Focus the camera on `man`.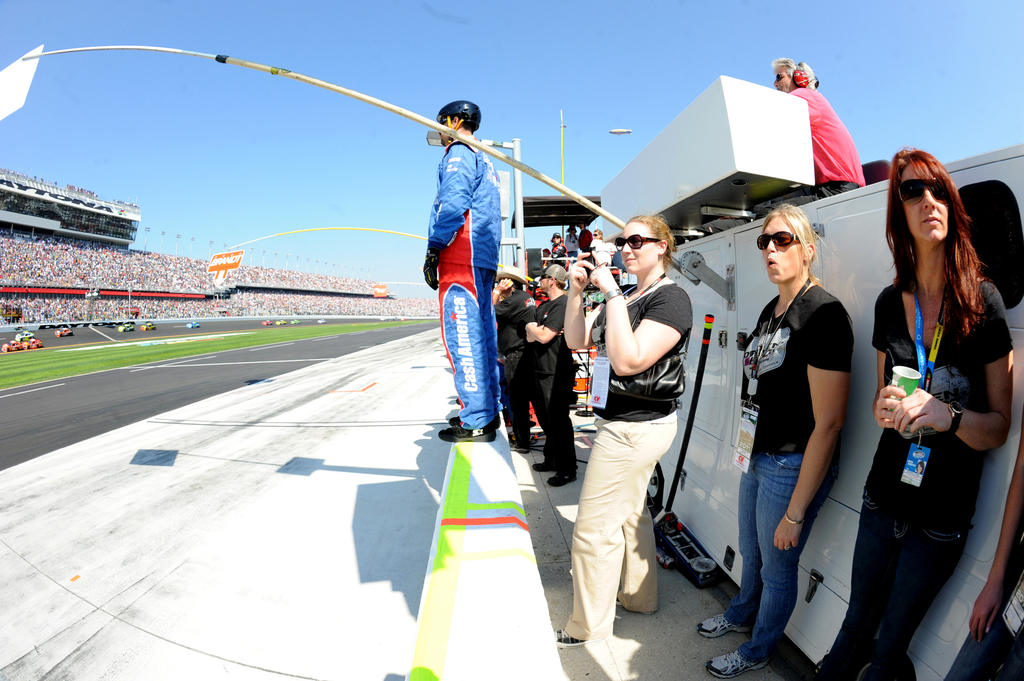
Focus region: [417,92,522,470].
